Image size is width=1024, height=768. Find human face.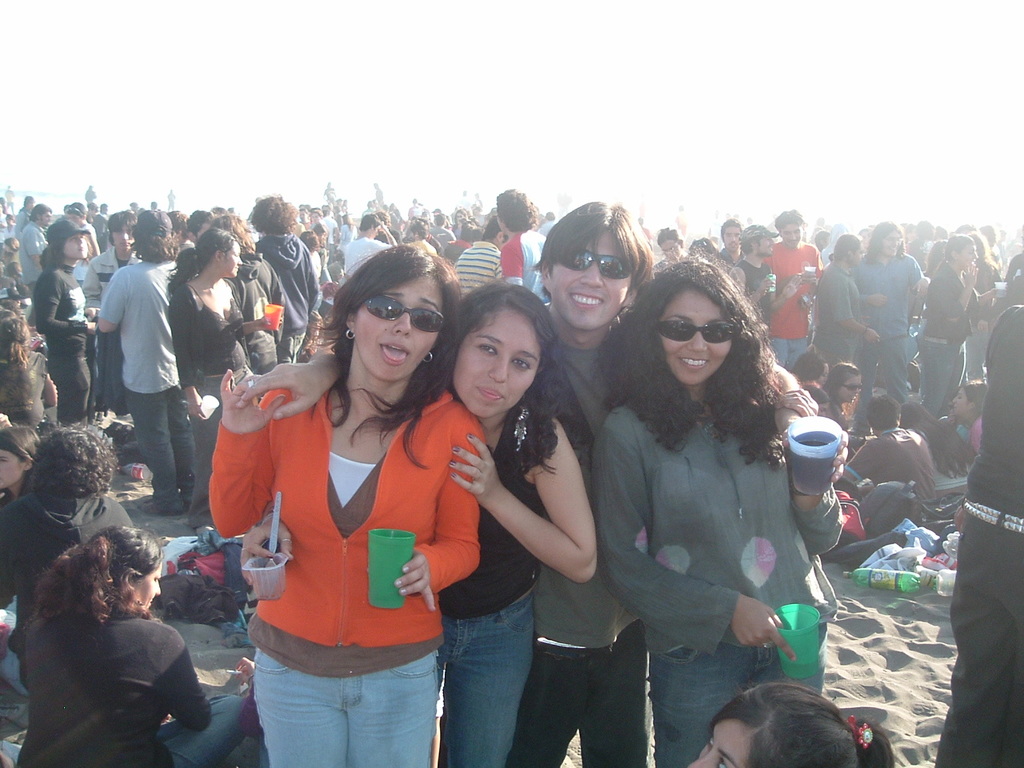
[721,226,742,252].
